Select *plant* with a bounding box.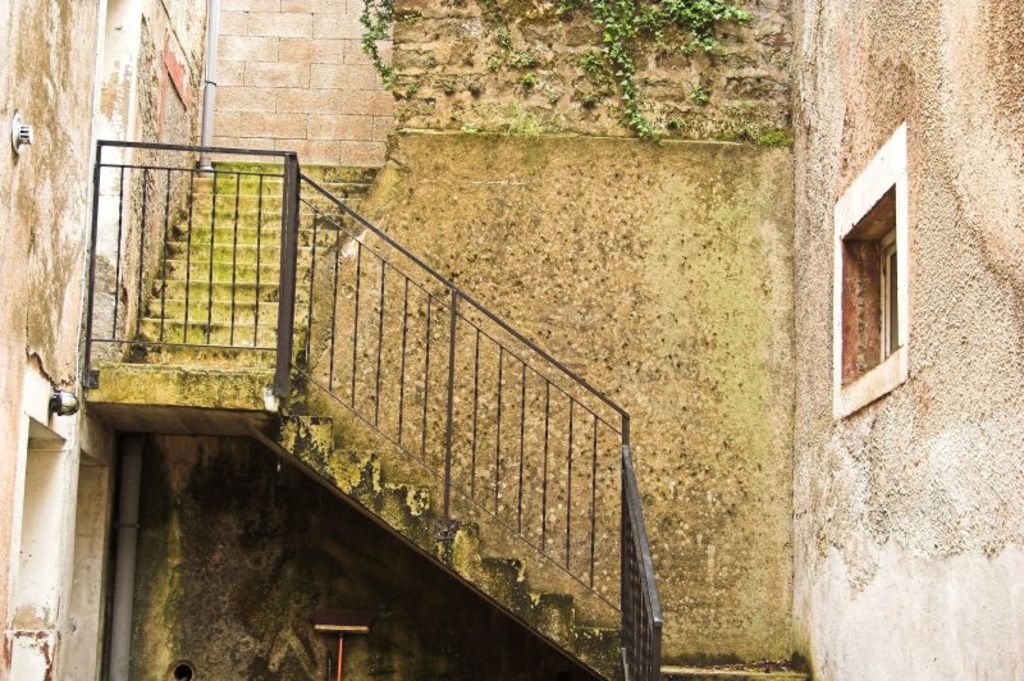
[left=349, top=0, right=568, bottom=113].
